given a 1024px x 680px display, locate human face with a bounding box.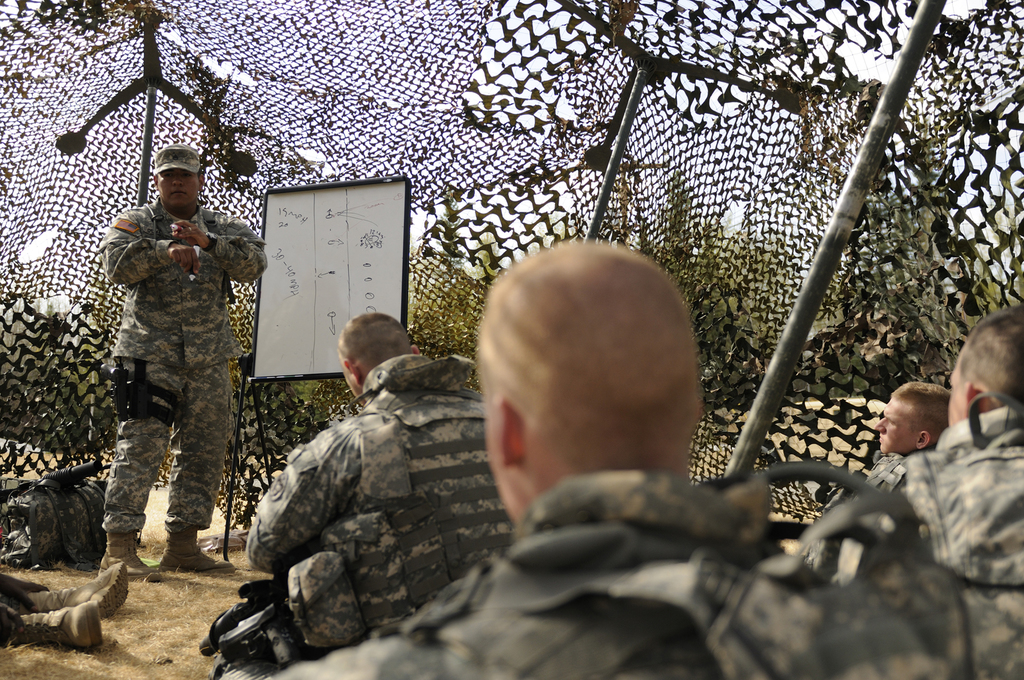
Located: (872,397,917,463).
